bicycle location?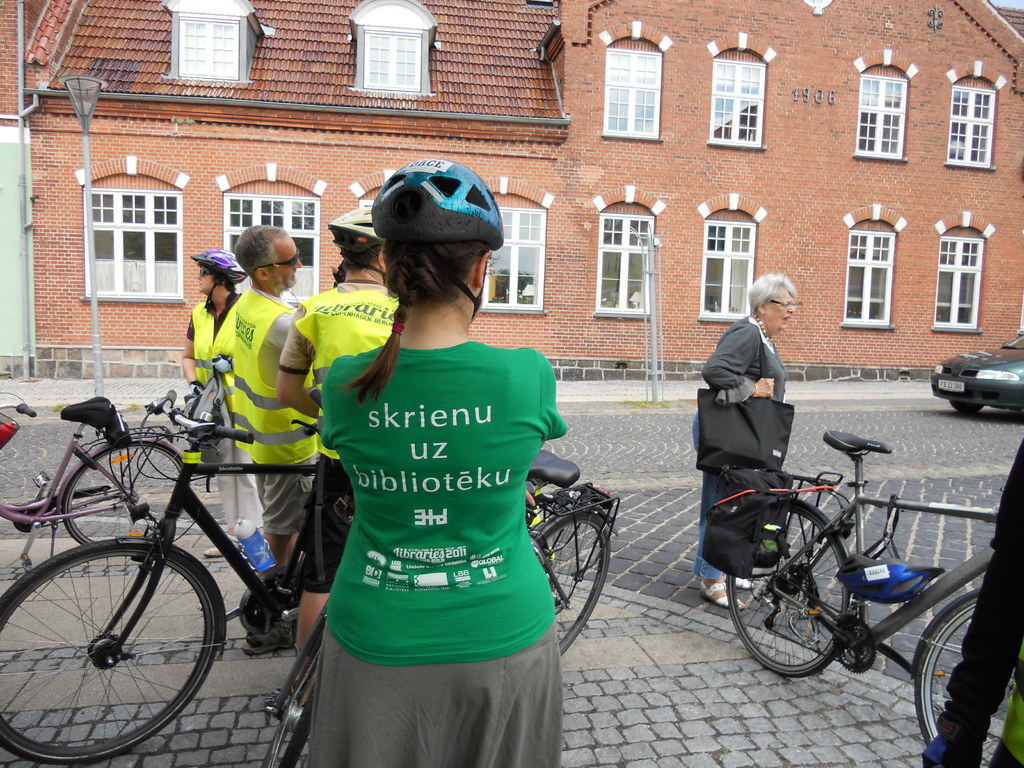
left=680, top=430, right=1018, bottom=717
